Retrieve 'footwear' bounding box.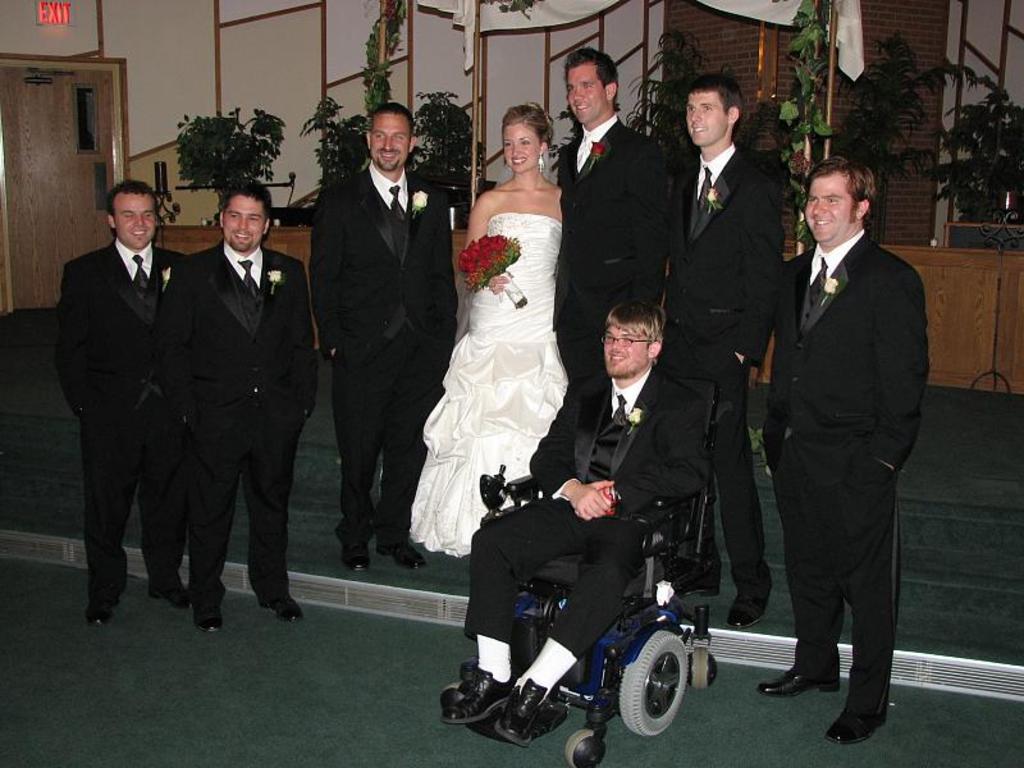
Bounding box: detection(758, 668, 838, 695).
